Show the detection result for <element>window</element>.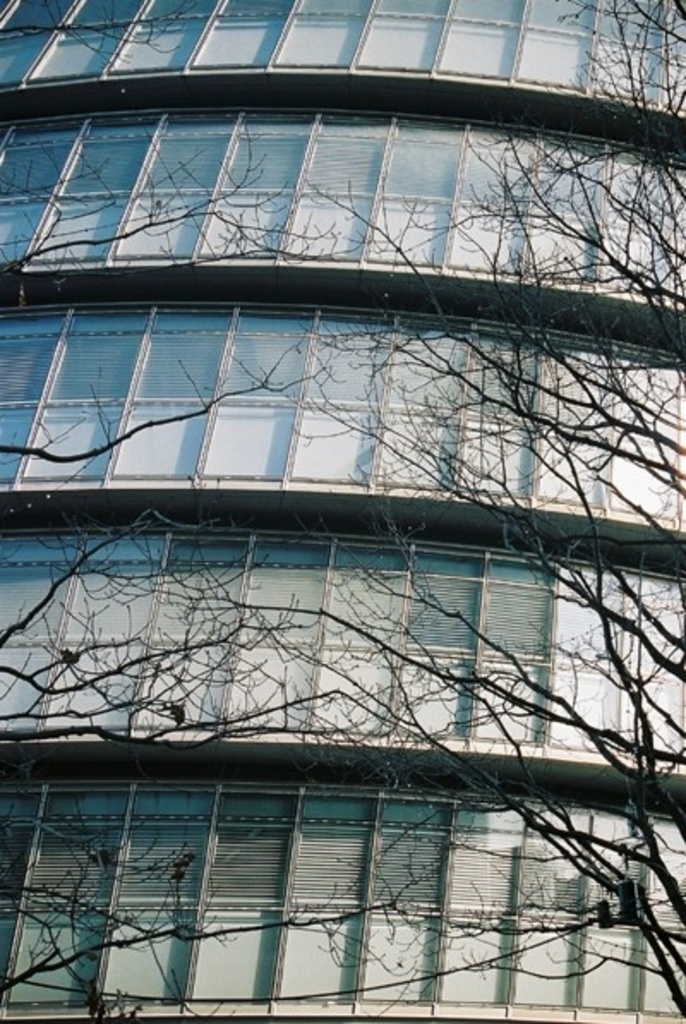
(x1=434, y1=921, x2=521, y2=1003).
